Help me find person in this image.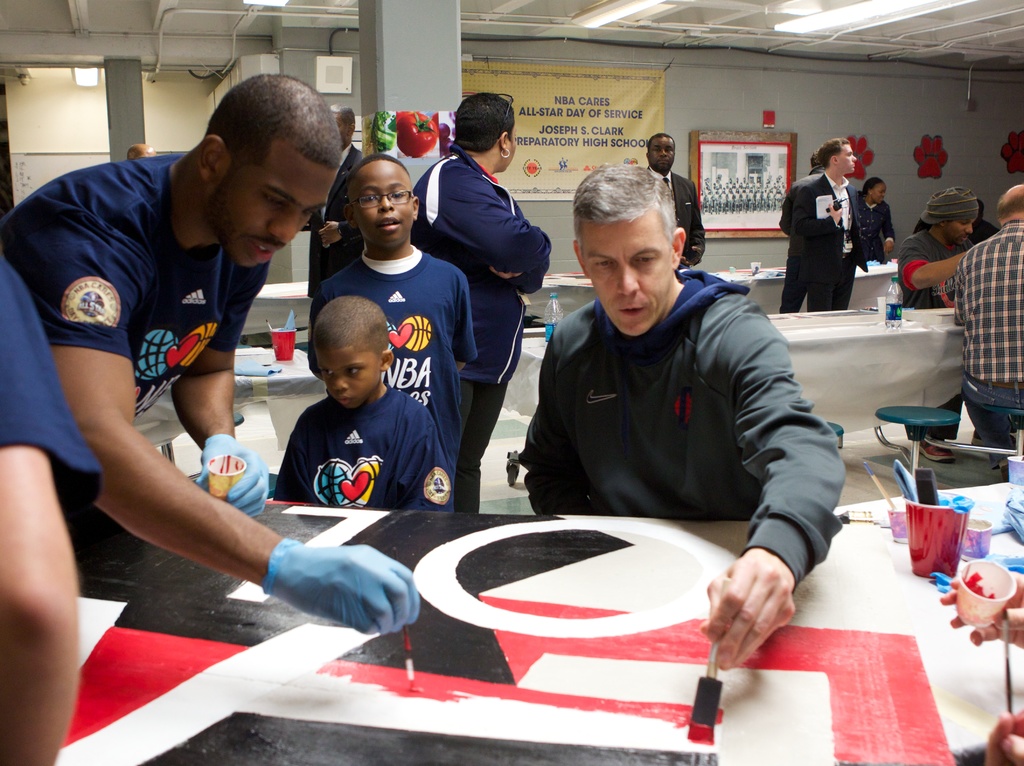
Found it: bbox=(300, 152, 471, 489).
